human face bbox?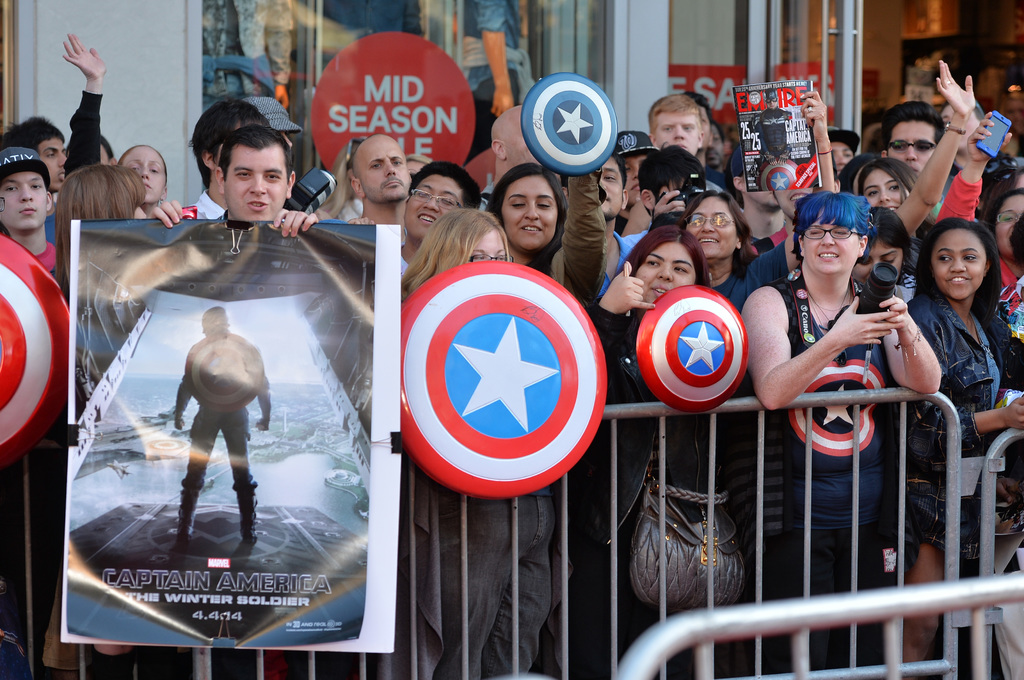
left=224, top=133, right=284, bottom=225
